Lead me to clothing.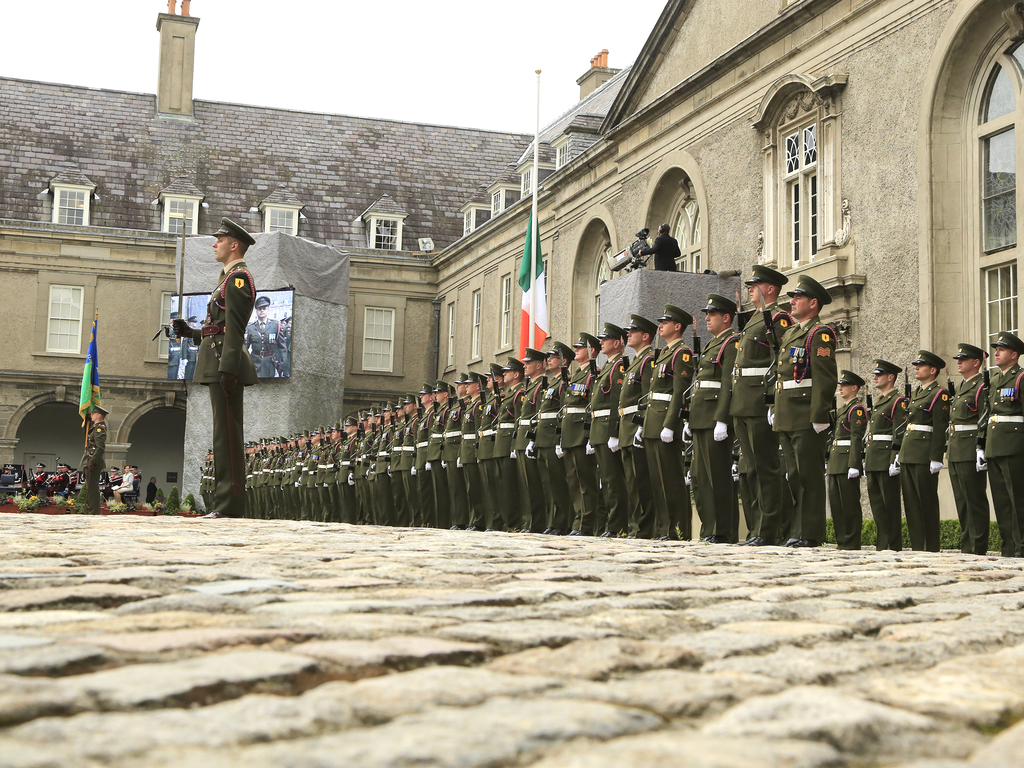
Lead to bbox(947, 372, 990, 556).
